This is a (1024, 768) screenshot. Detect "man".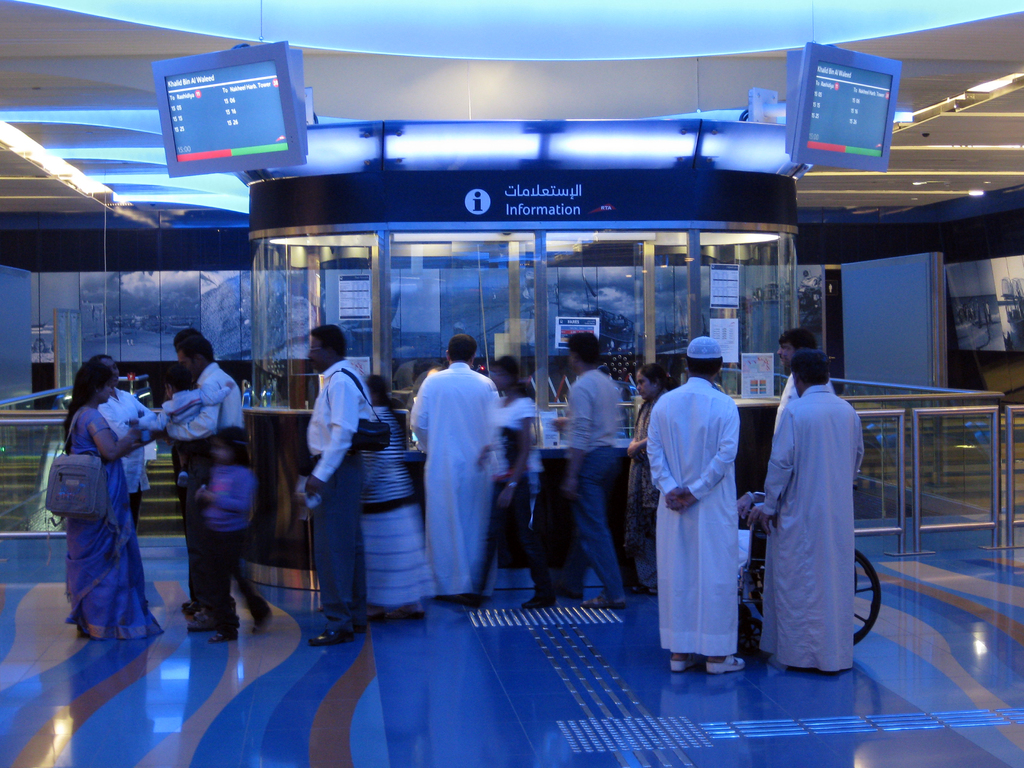
(x1=767, y1=331, x2=838, y2=433).
